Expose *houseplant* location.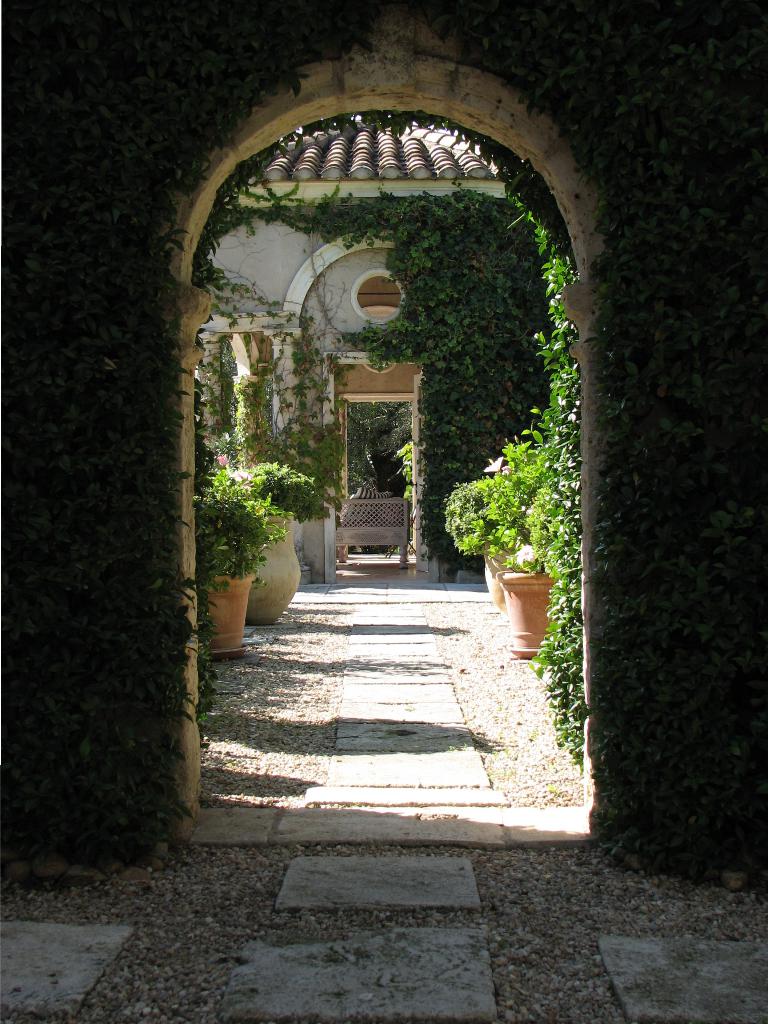
Exposed at pyautogui.locateOnScreen(448, 462, 574, 659).
